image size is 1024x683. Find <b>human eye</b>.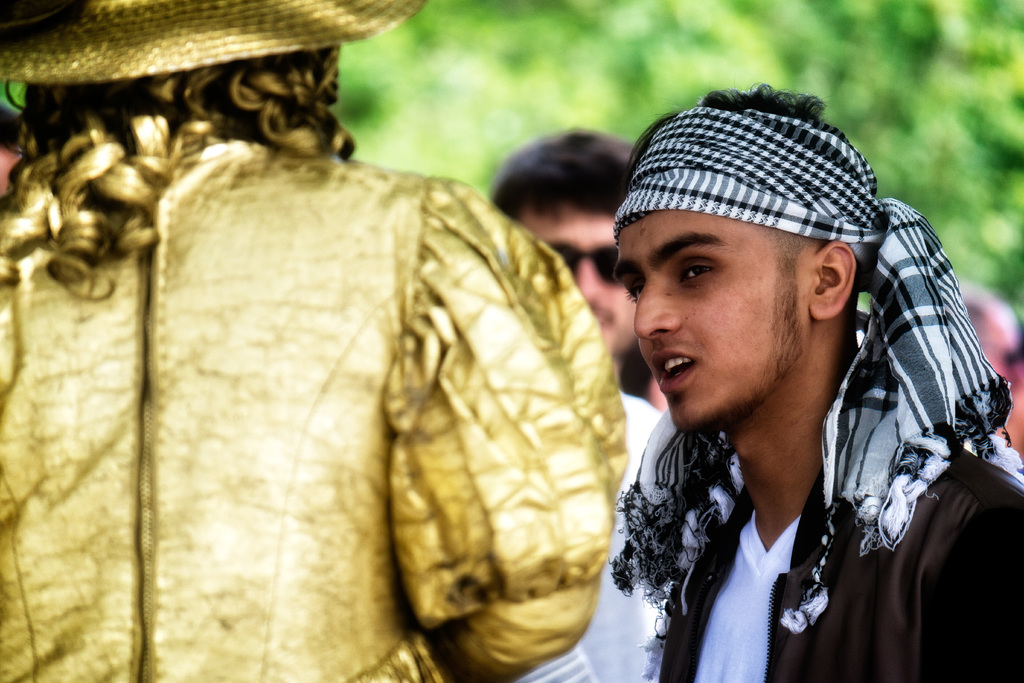
(x1=680, y1=259, x2=715, y2=281).
